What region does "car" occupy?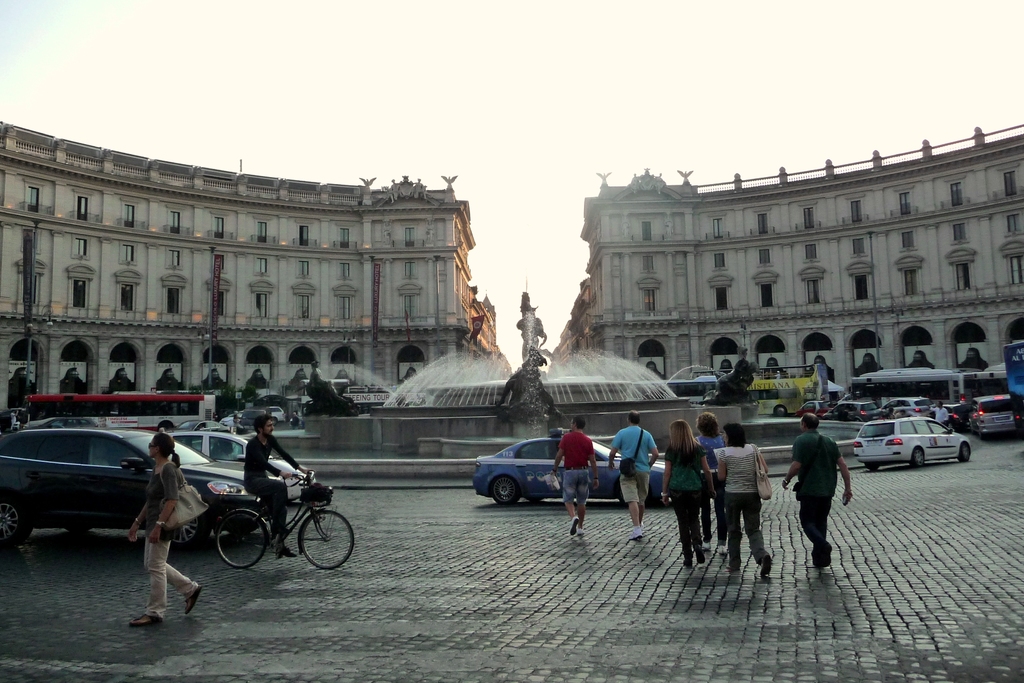
Rect(972, 392, 1016, 437).
